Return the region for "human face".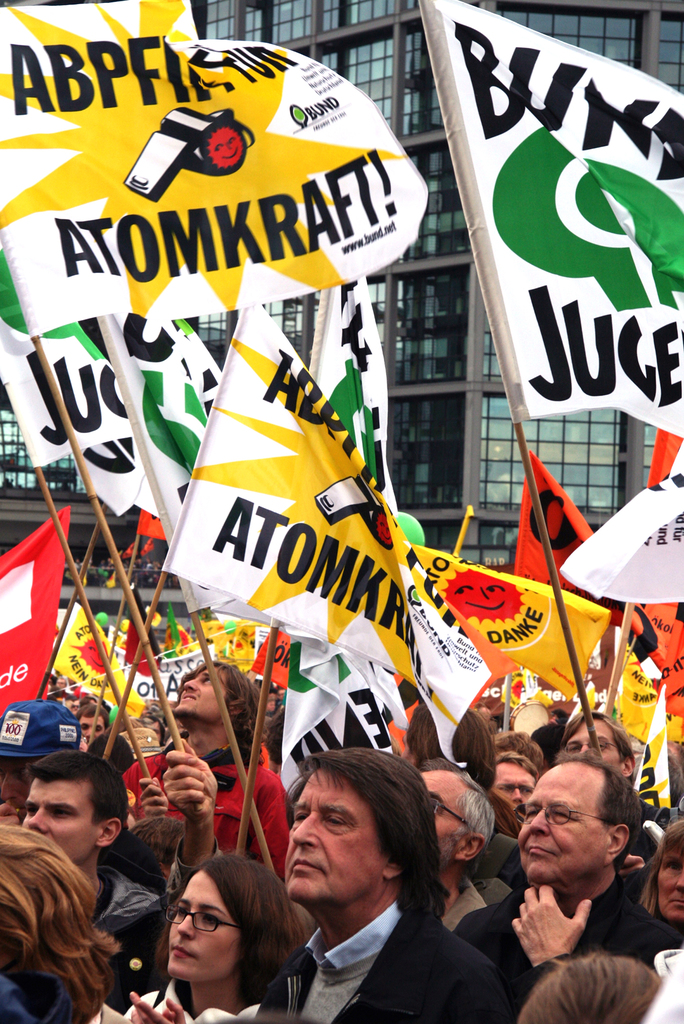
Rect(168, 853, 295, 981).
